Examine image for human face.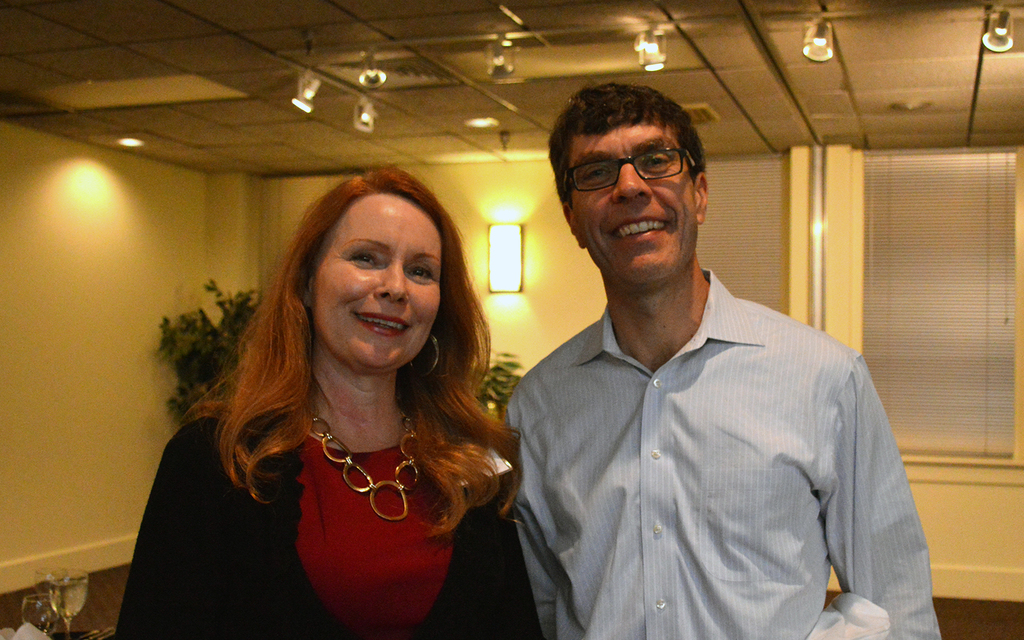
Examination result: [573, 125, 700, 285].
